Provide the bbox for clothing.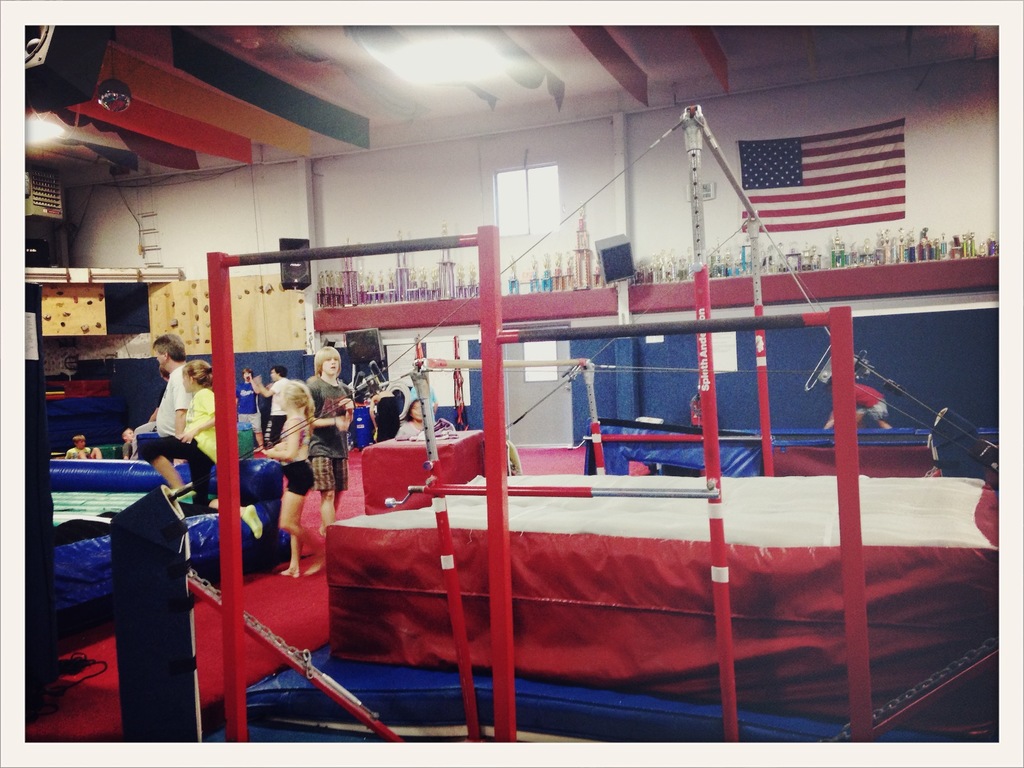
[128, 379, 234, 506].
